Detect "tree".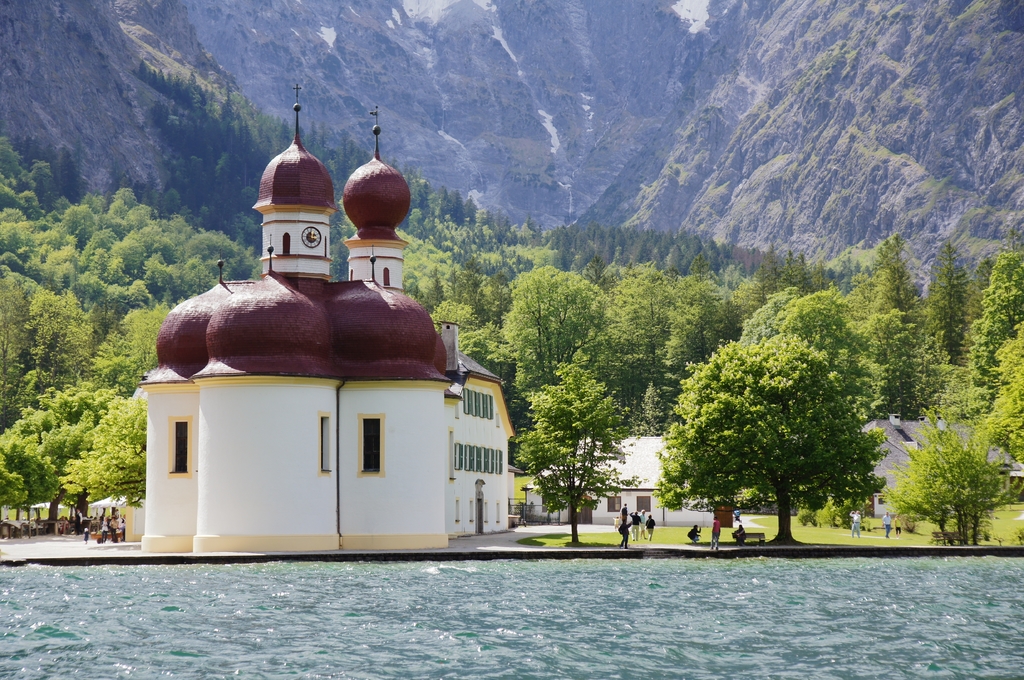
Detected at <region>59, 400, 152, 514</region>.
